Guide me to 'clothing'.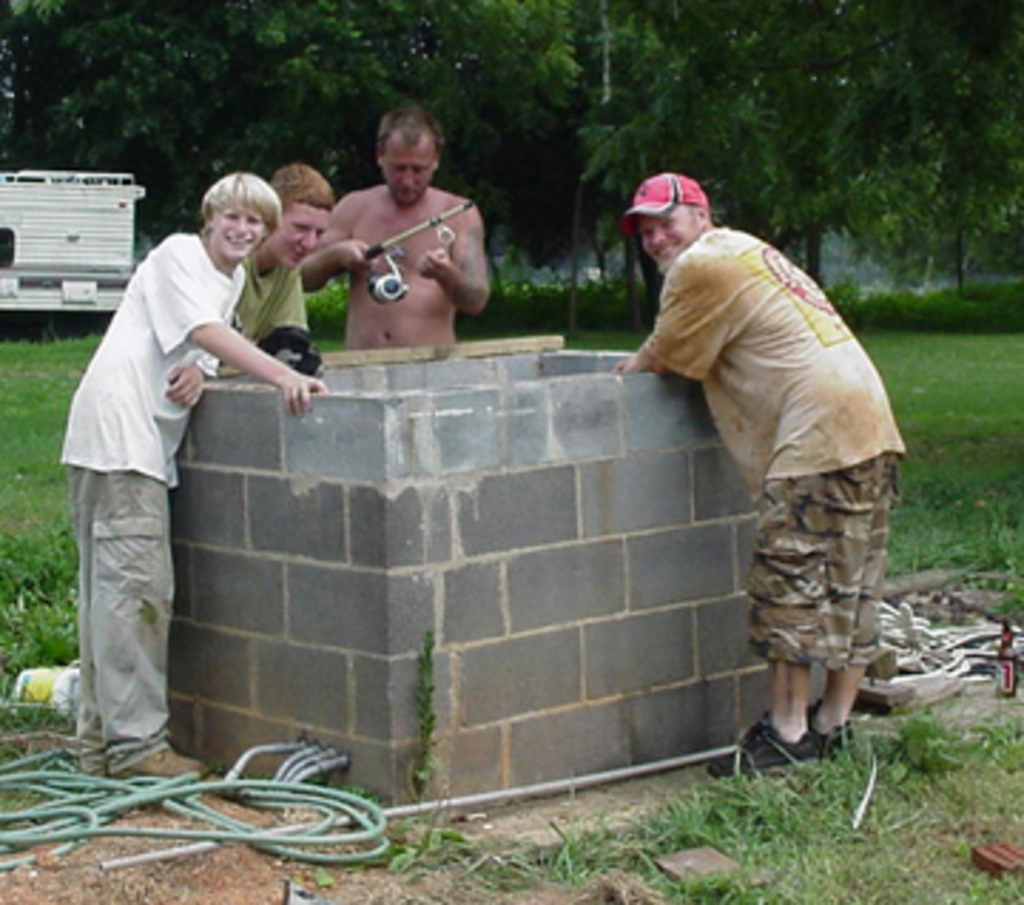
Guidance: left=202, top=256, right=313, bottom=367.
